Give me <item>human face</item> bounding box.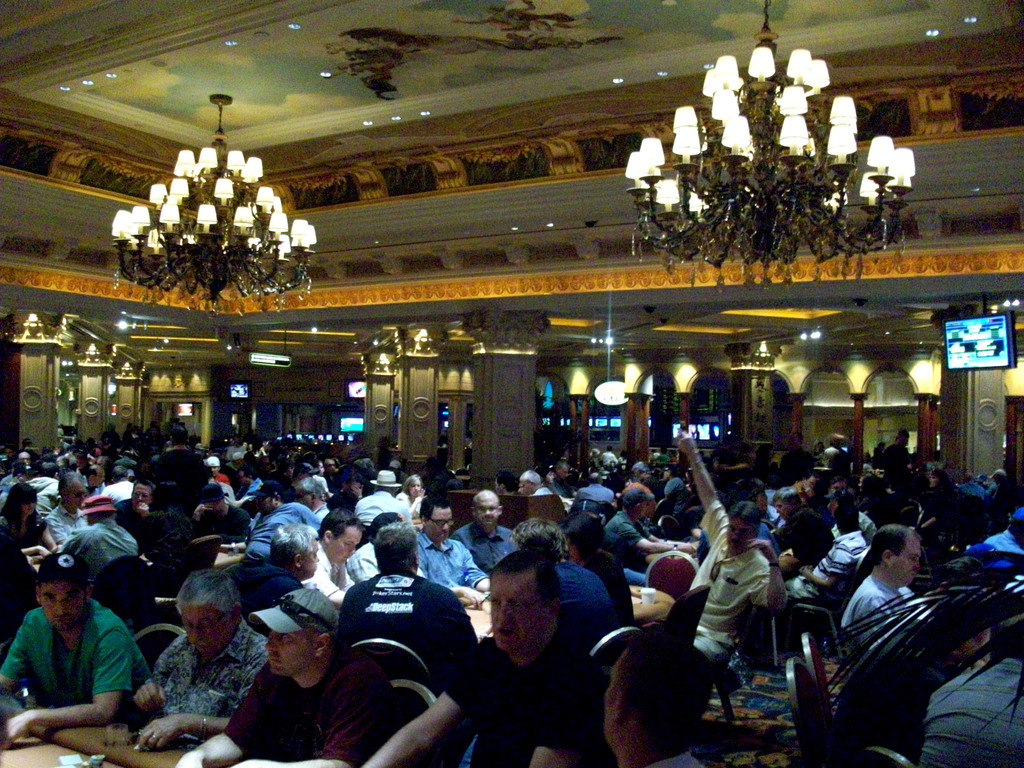
(left=136, top=486, right=154, bottom=505).
